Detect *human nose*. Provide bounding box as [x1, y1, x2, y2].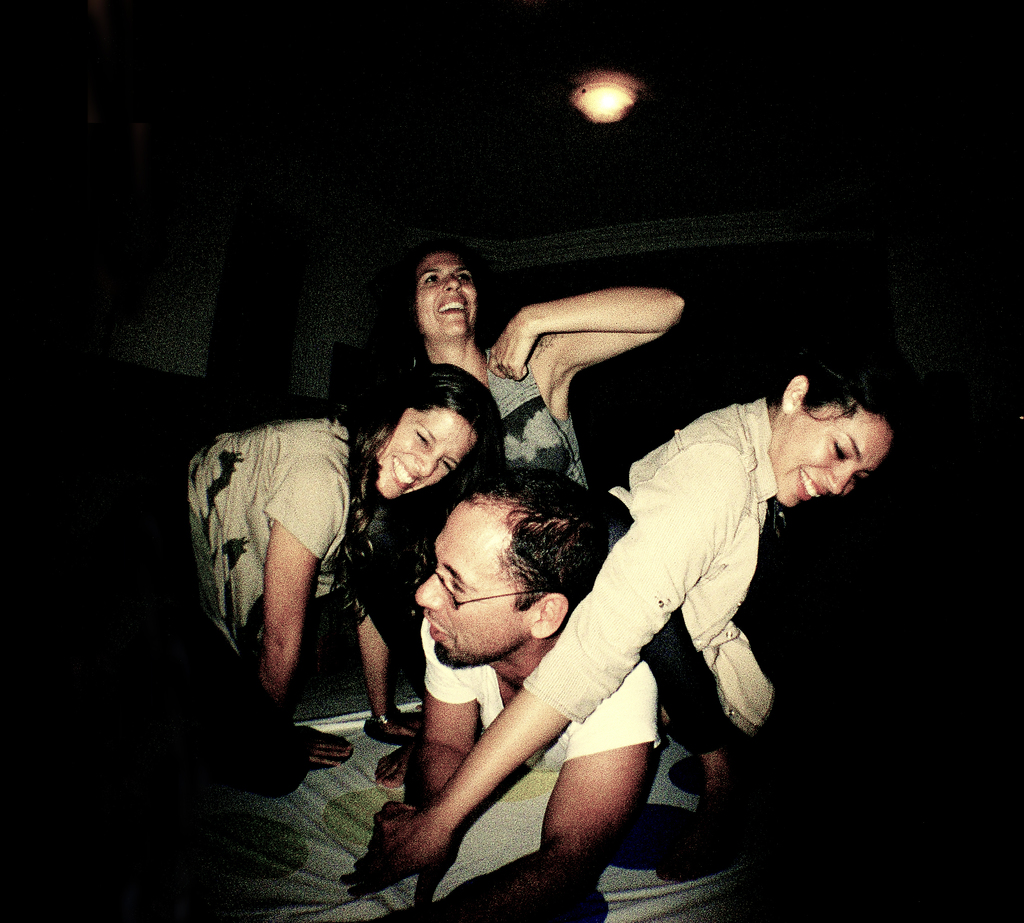
[822, 464, 849, 494].
